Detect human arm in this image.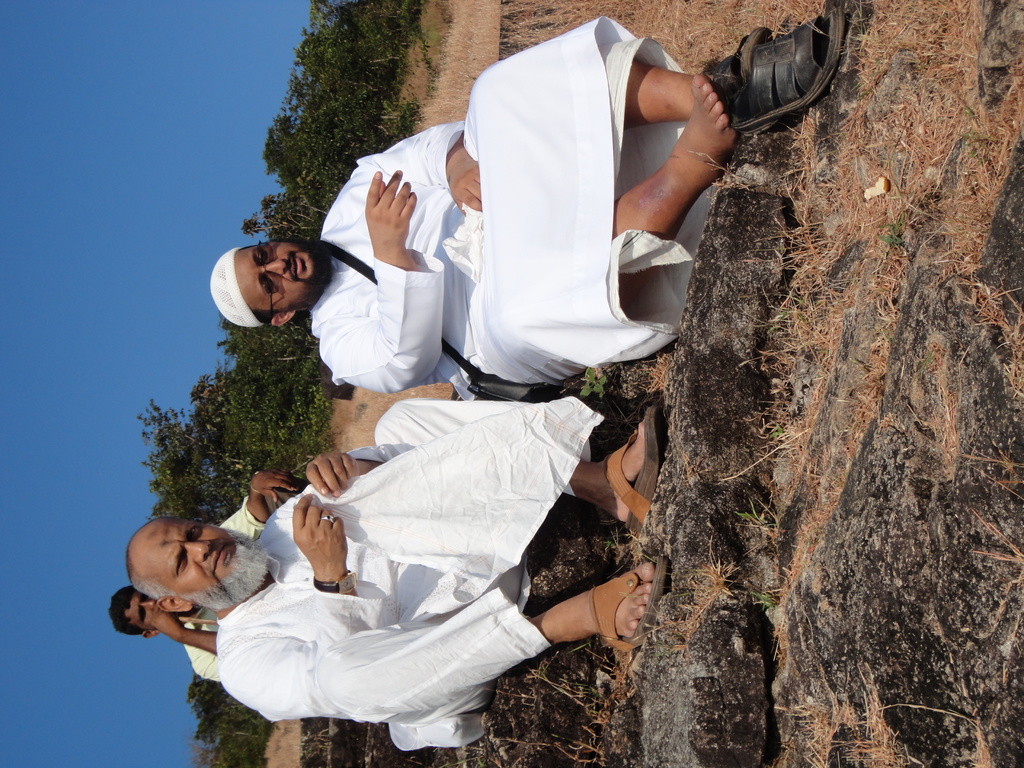
Detection: {"left": 355, "top": 115, "right": 488, "bottom": 213}.
